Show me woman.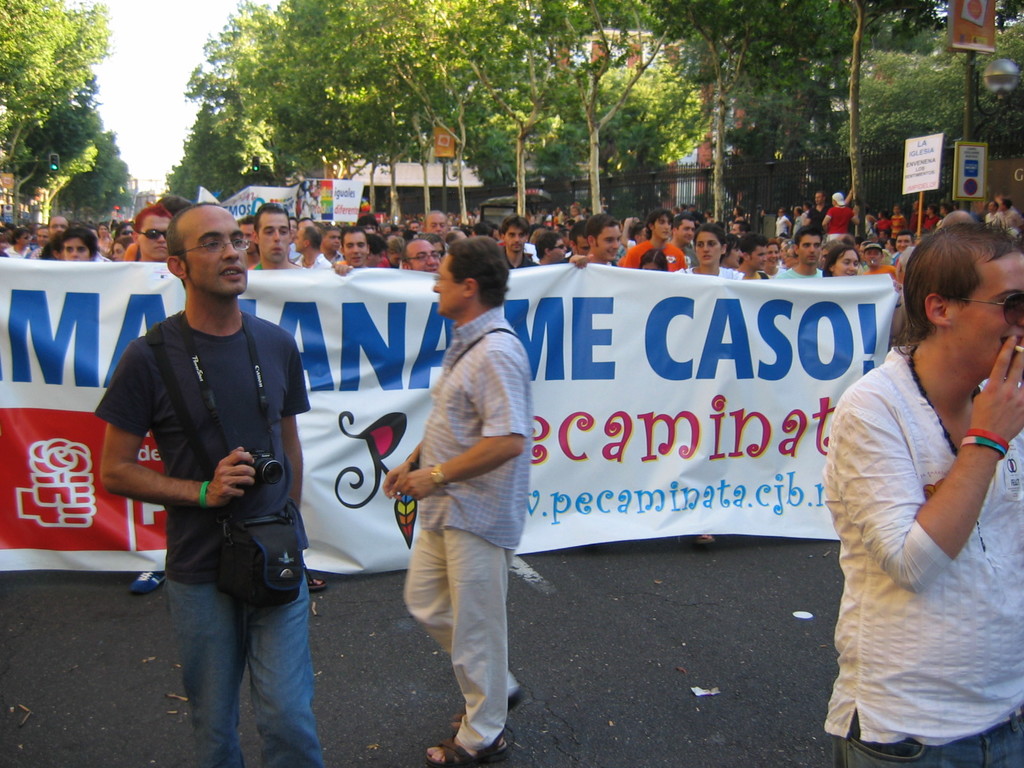
woman is here: <box>772,207,792,242</box>.
